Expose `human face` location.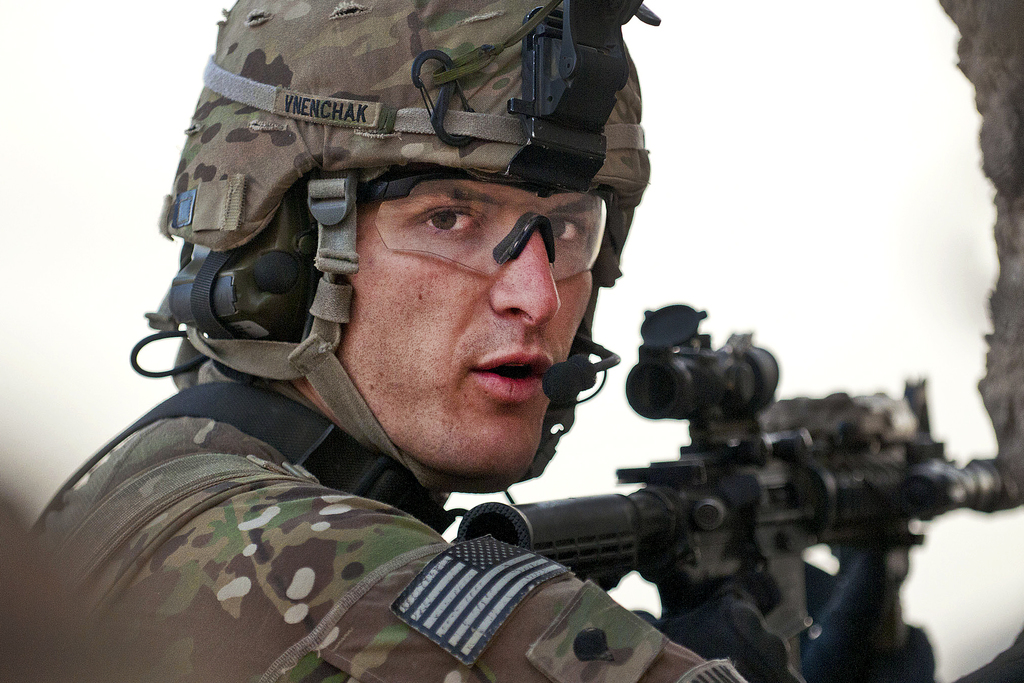
Exposed at {"left": 335, "top": 176, "right": 593, "bottom": 477}.
